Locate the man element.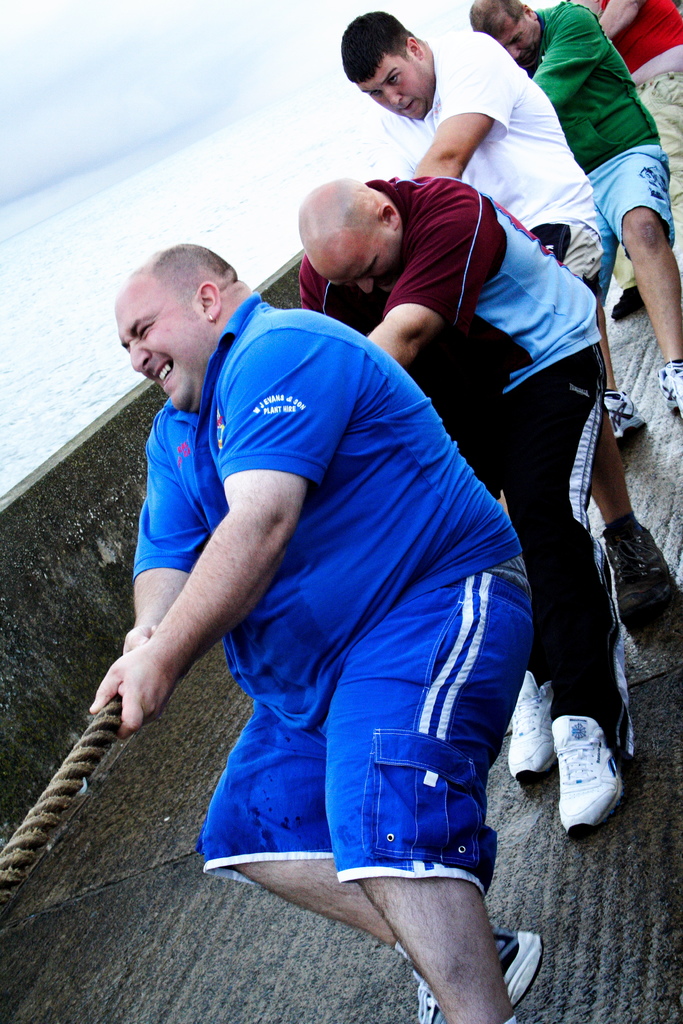
Element bbox: pyautogui.locateOnScreen(468, 0, 682, 440).
